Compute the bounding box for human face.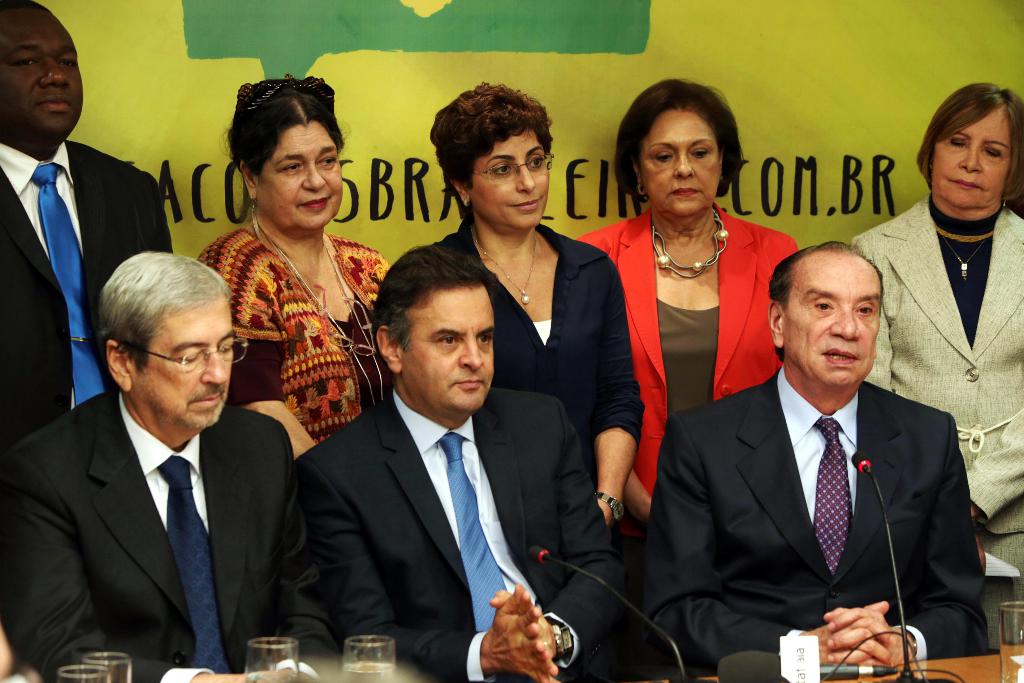
(x1=0, y1=10, x2=86, y2=148).
